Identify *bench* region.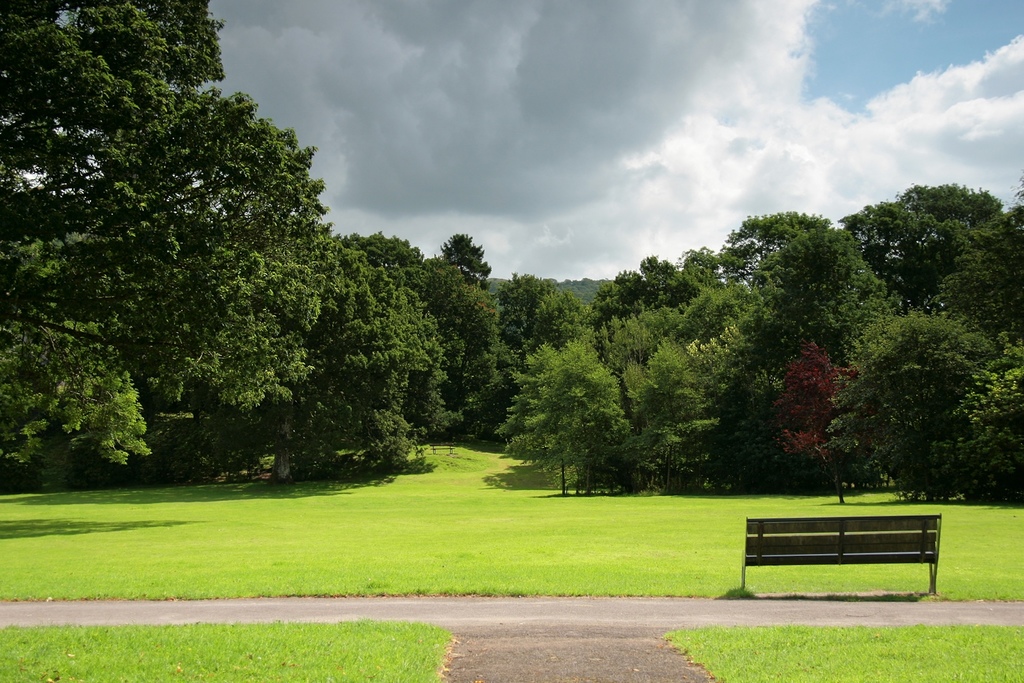
Region: box=[753, 515, 961, 599].
